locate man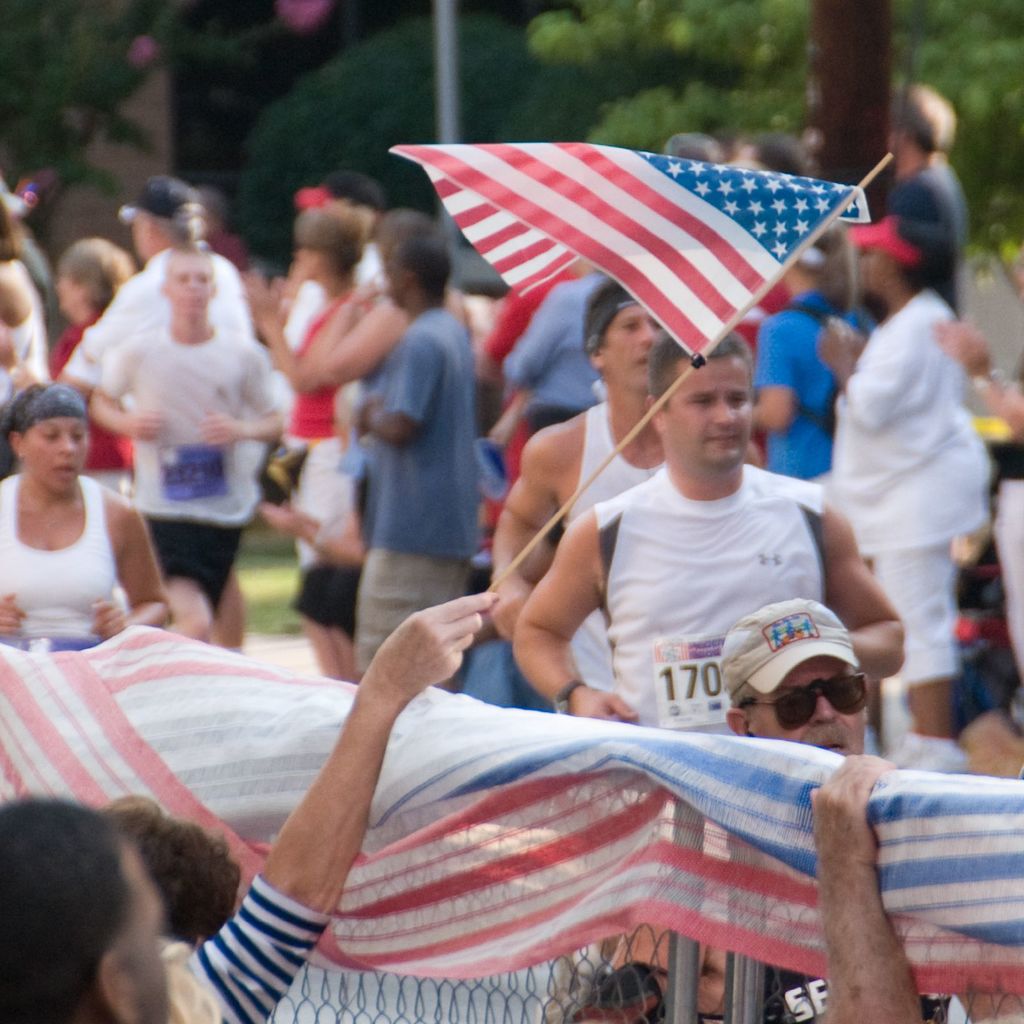
(x1=0, y1=791, x2=172, y2=1022)
